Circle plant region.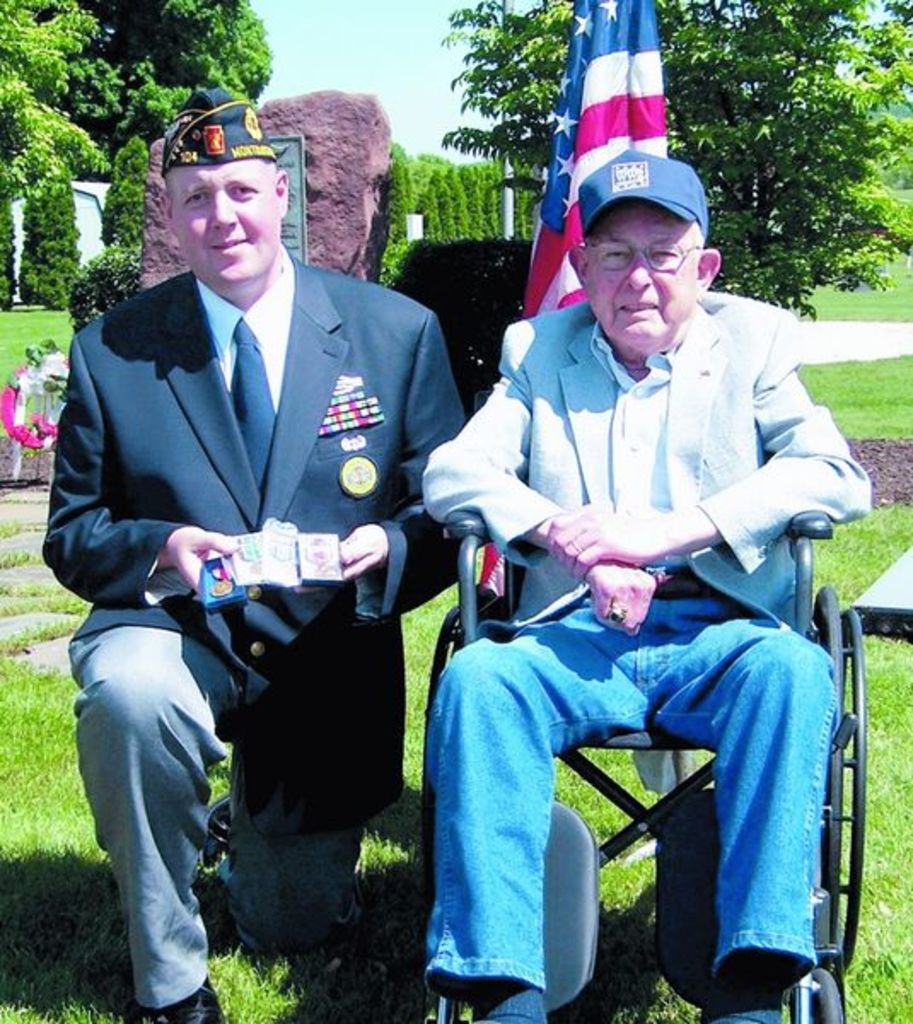
Region: bbox(780, 353, 911, 442).
